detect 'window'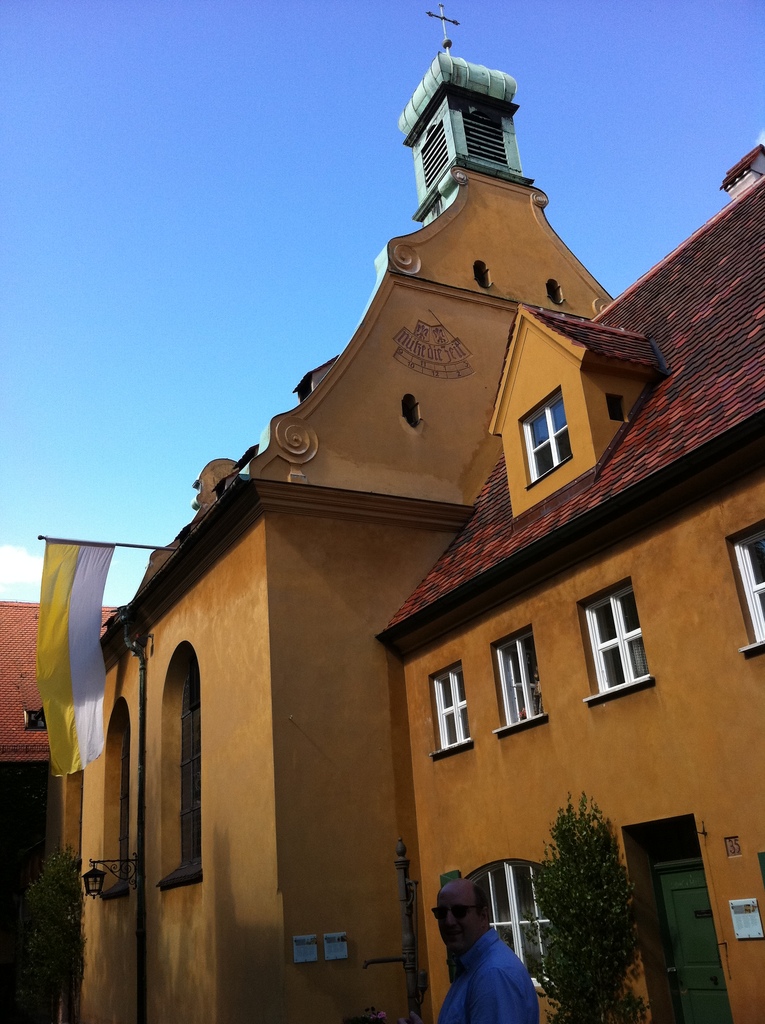
box=[170, 664, 204, 874]
